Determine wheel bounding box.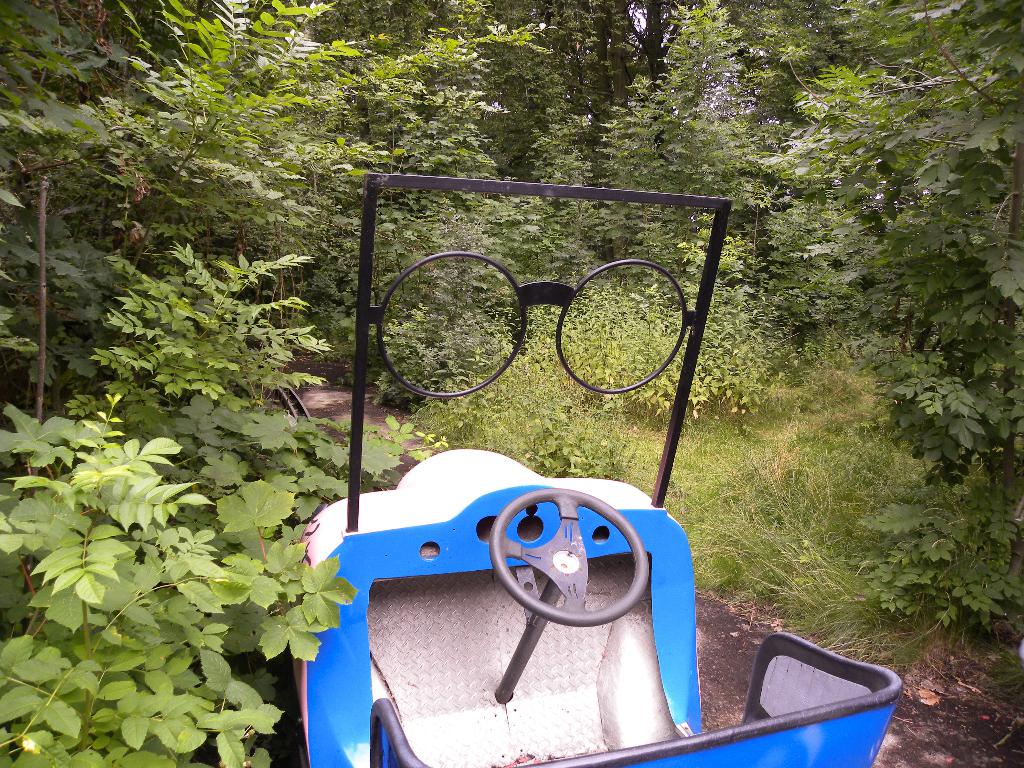
Determined: region(465, 483, 664, 664).
